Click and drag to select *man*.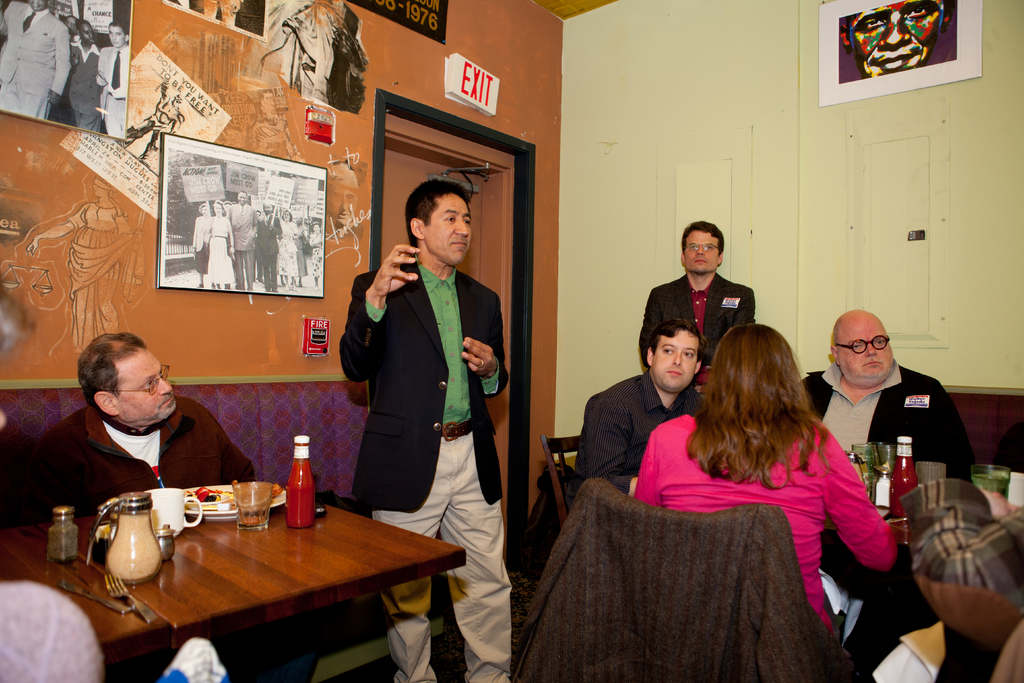
Selection: {"x1": 337, "y1": 181, "x2": 515, "y2": 633}.
